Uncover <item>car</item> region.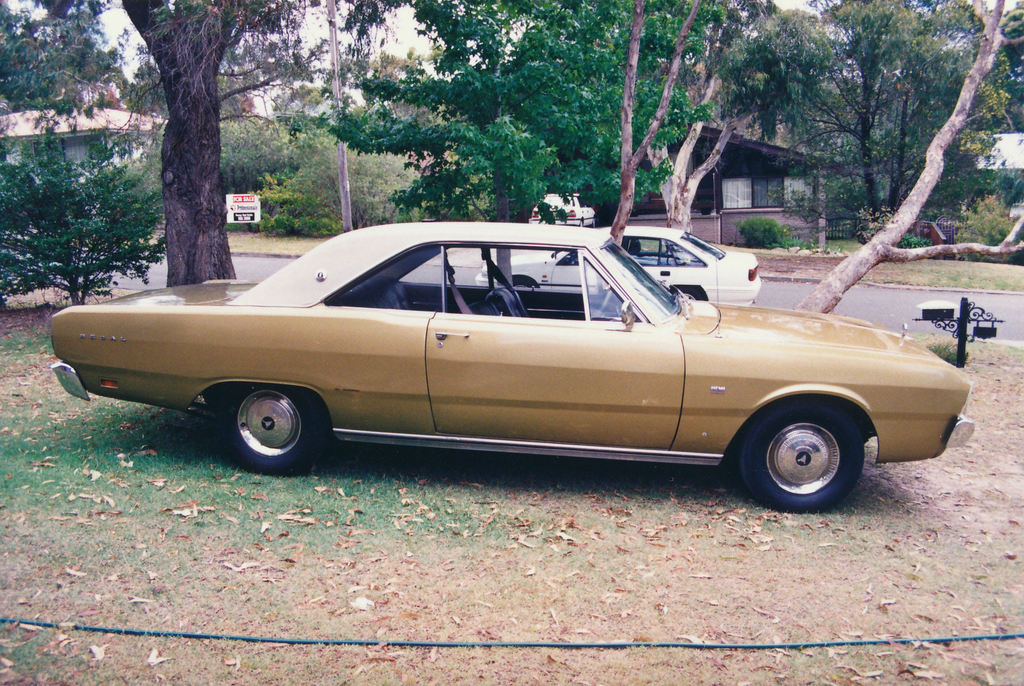
Uncovered: bbox=[52, 228, 985, 509].
